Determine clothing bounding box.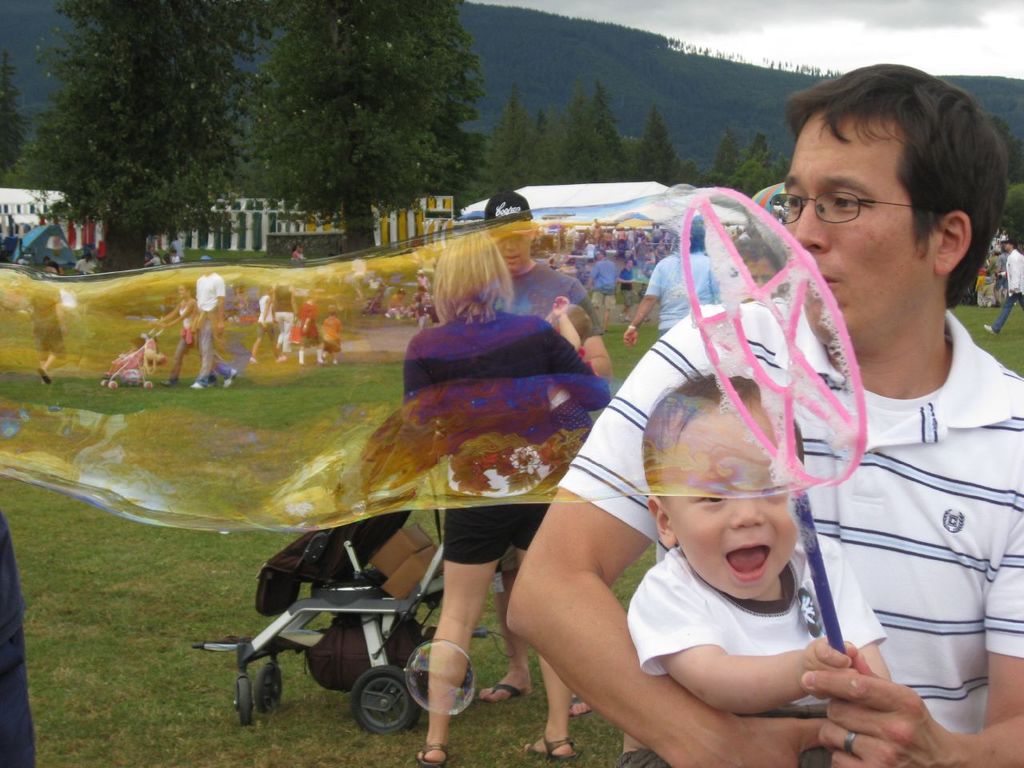
Determined: {"left": 477, "top": 253, "right": 605, "bottom": 325}.
